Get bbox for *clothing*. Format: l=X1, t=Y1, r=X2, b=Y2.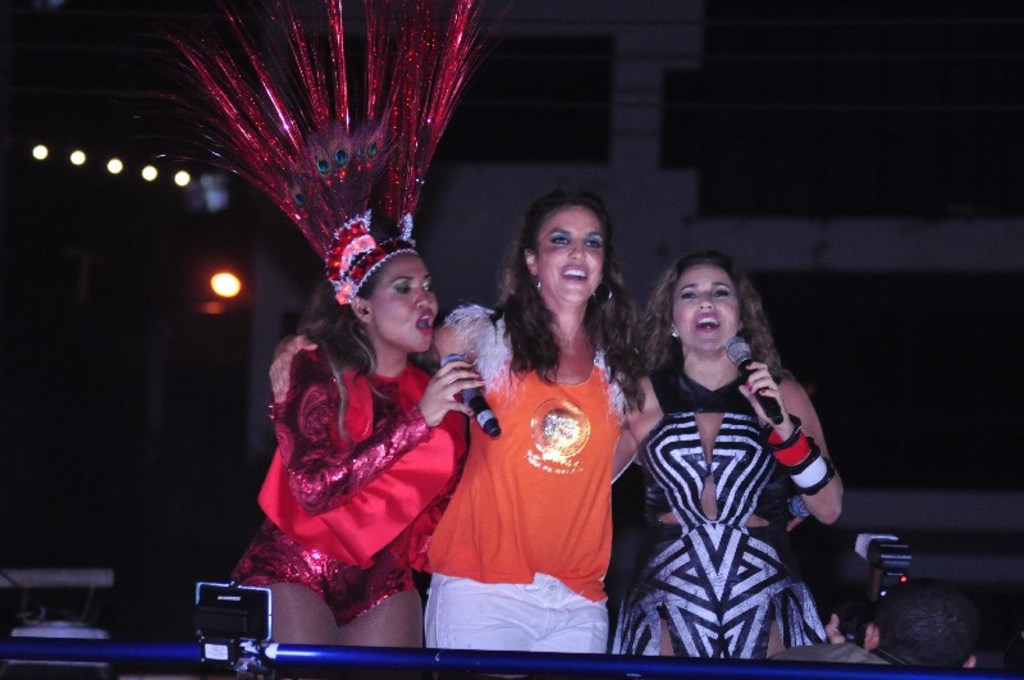
l=246, t=337, r=457, b=619.
